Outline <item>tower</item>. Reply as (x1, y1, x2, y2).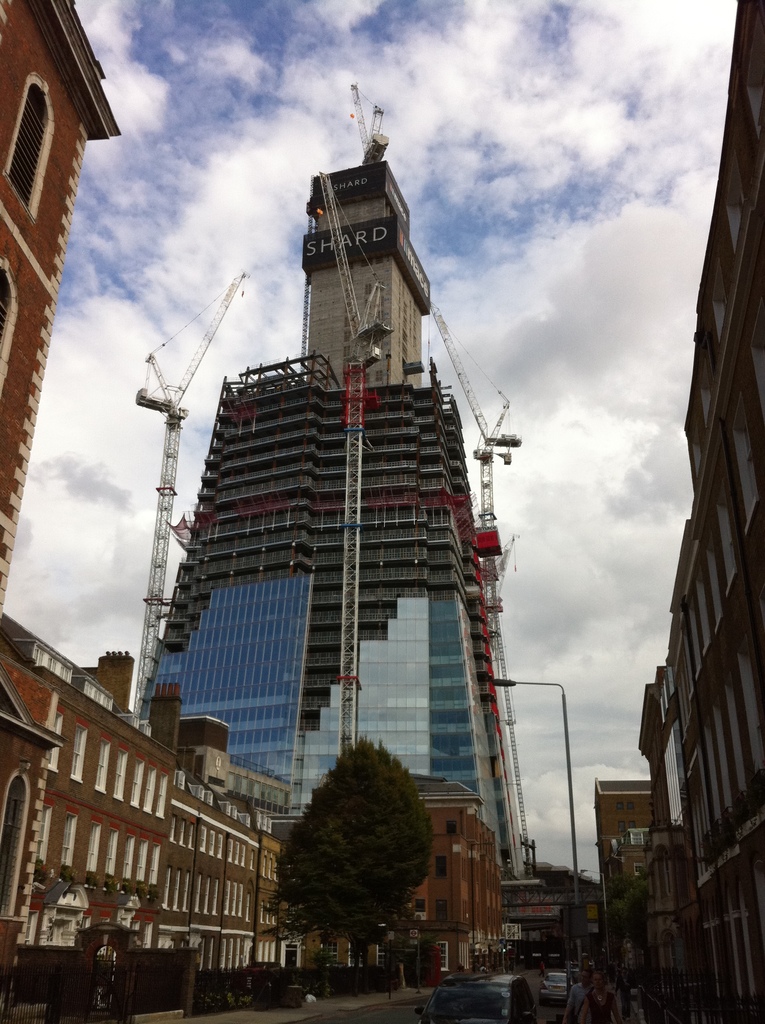
(302, 141, 431, 398).
